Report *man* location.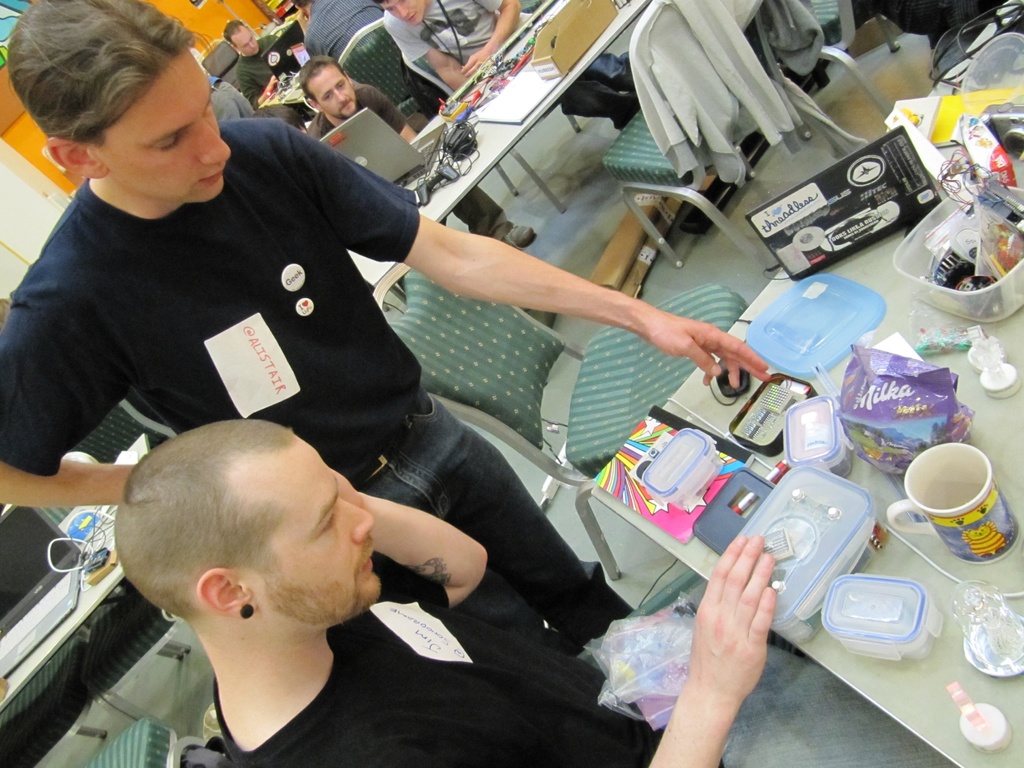
Report: (299, 56, 536, 241).
